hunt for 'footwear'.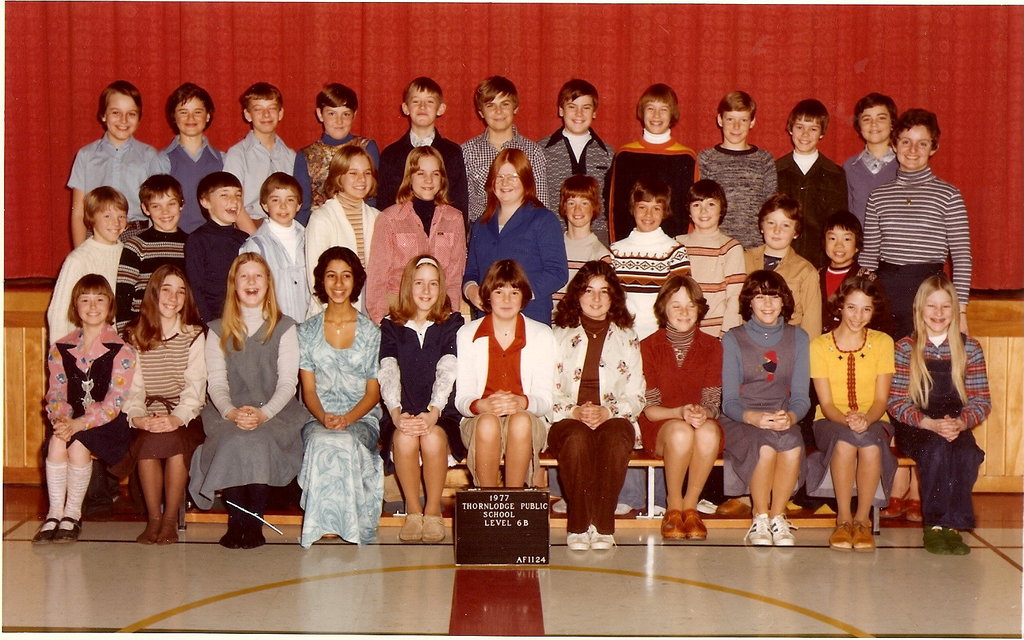
Hunted down at bbox(49, 512, 74, 549).
